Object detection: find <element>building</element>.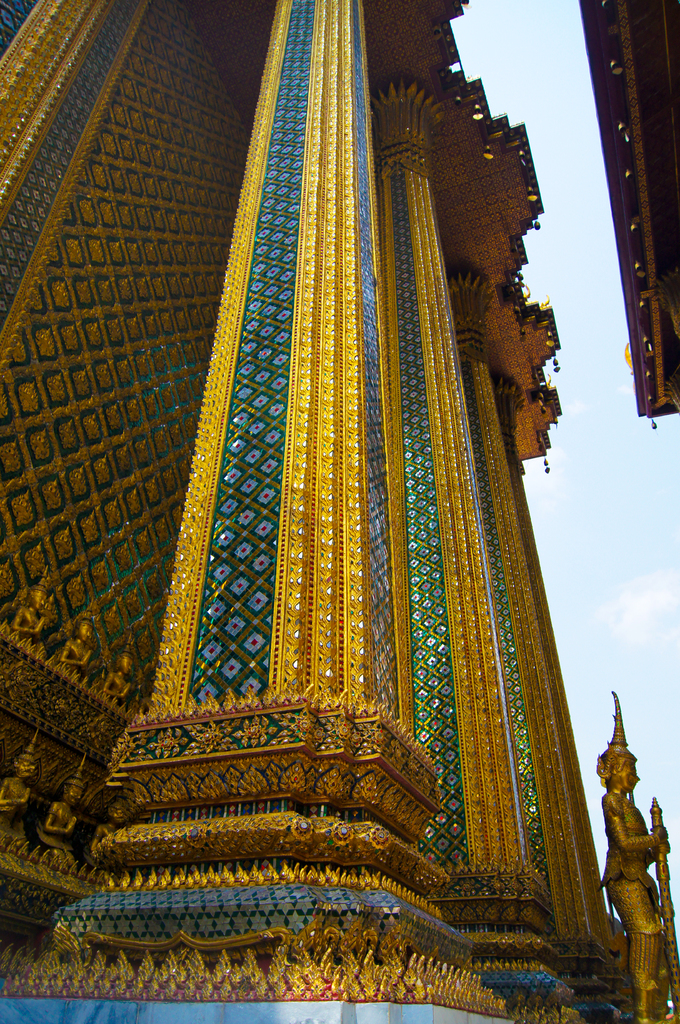
x1=0 y1=0 x2=679 y2=1023.
